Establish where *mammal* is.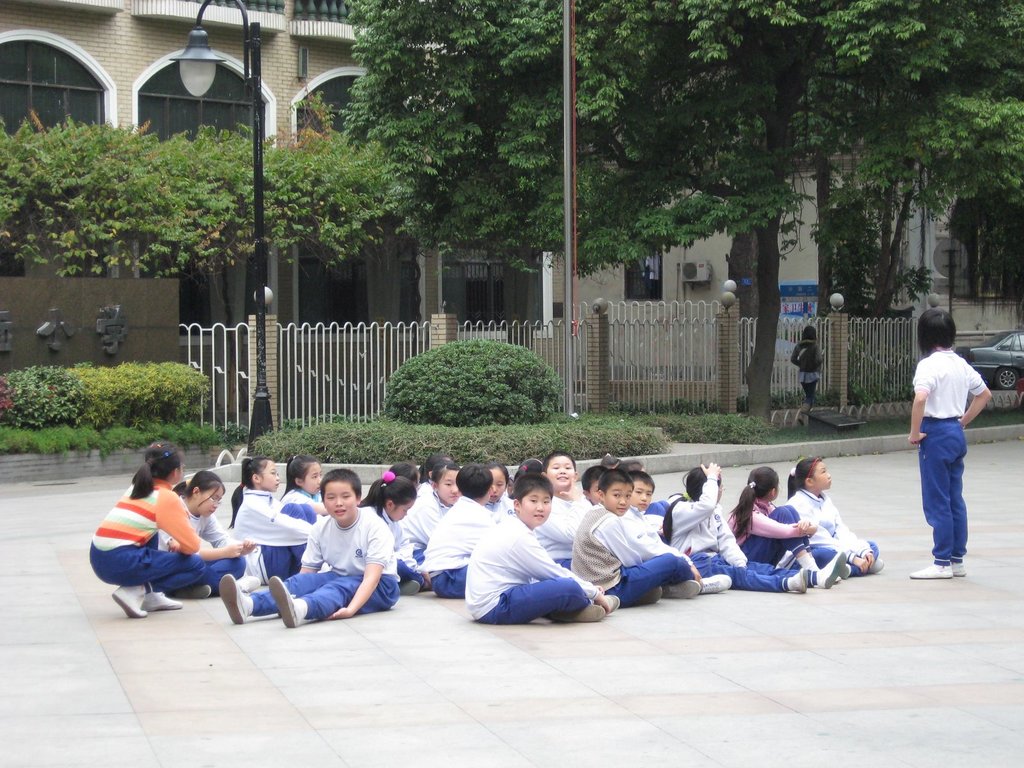
Established at Rect(212, 467, 401, 627).
